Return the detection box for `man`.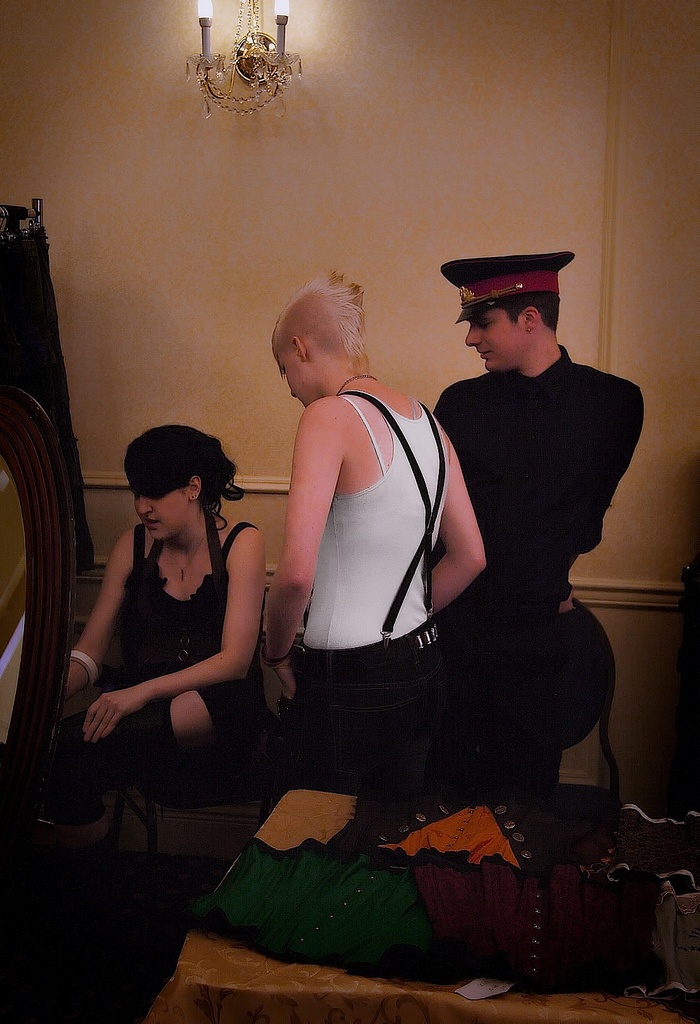
detection(419, 257, 653, 791).
